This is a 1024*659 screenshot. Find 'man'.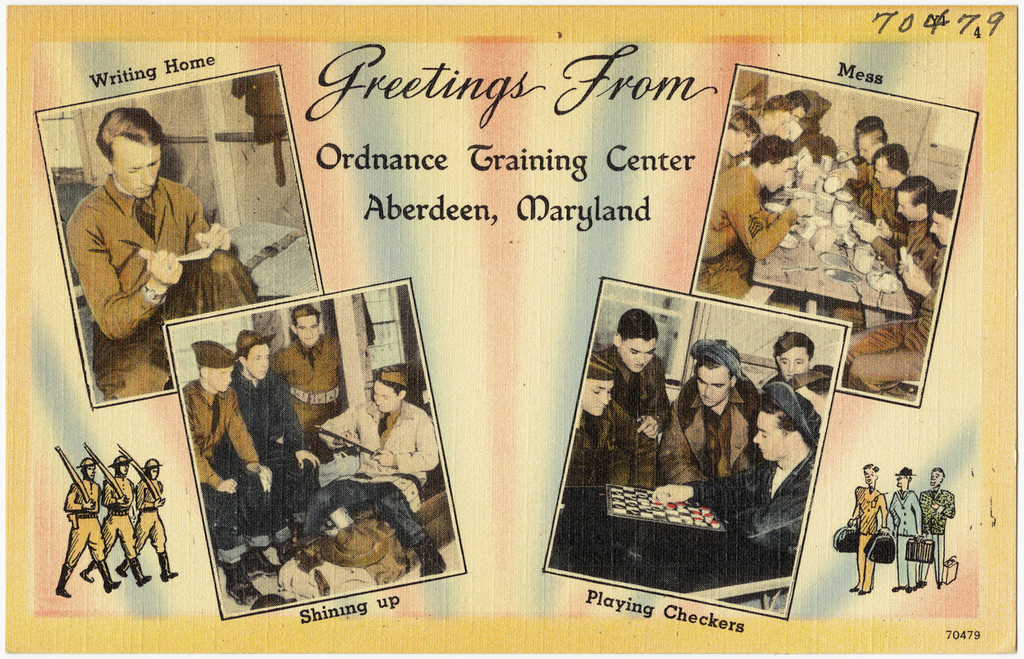
Bounding box: bbox=[225, 324, 321, 544].
